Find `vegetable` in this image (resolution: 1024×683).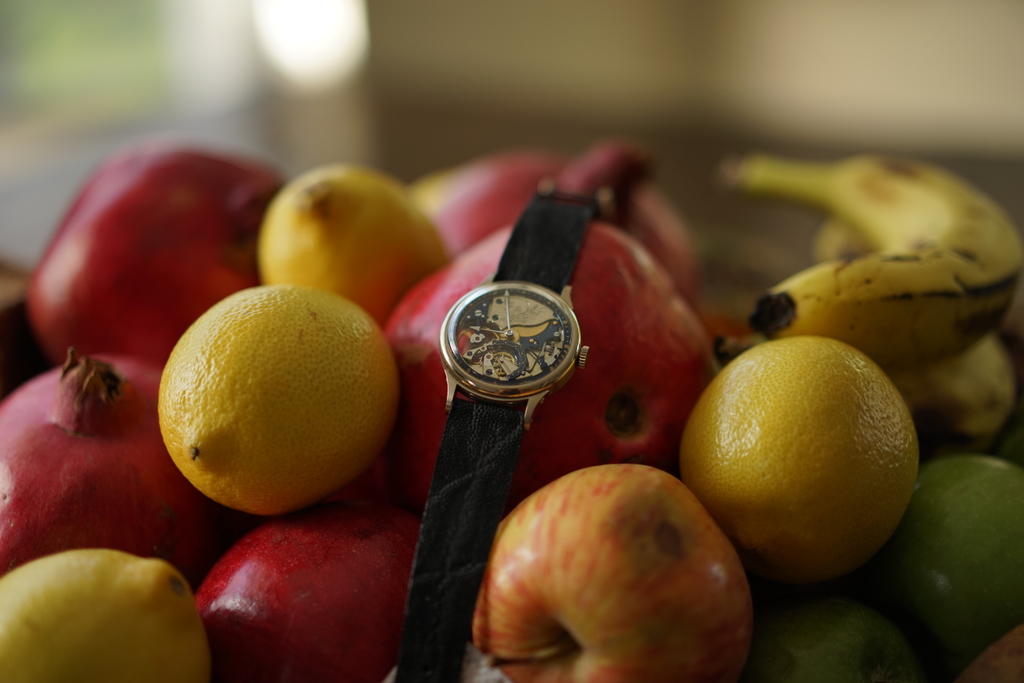
bbox=[0, 550, 213, 682].
